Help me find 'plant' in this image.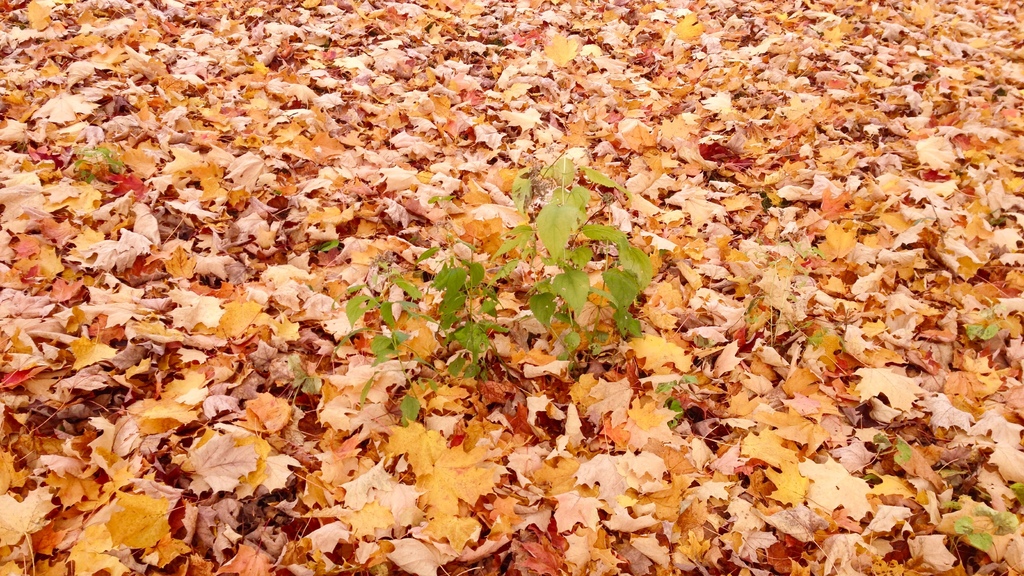
Found it: (862, 429, 915, 479).
